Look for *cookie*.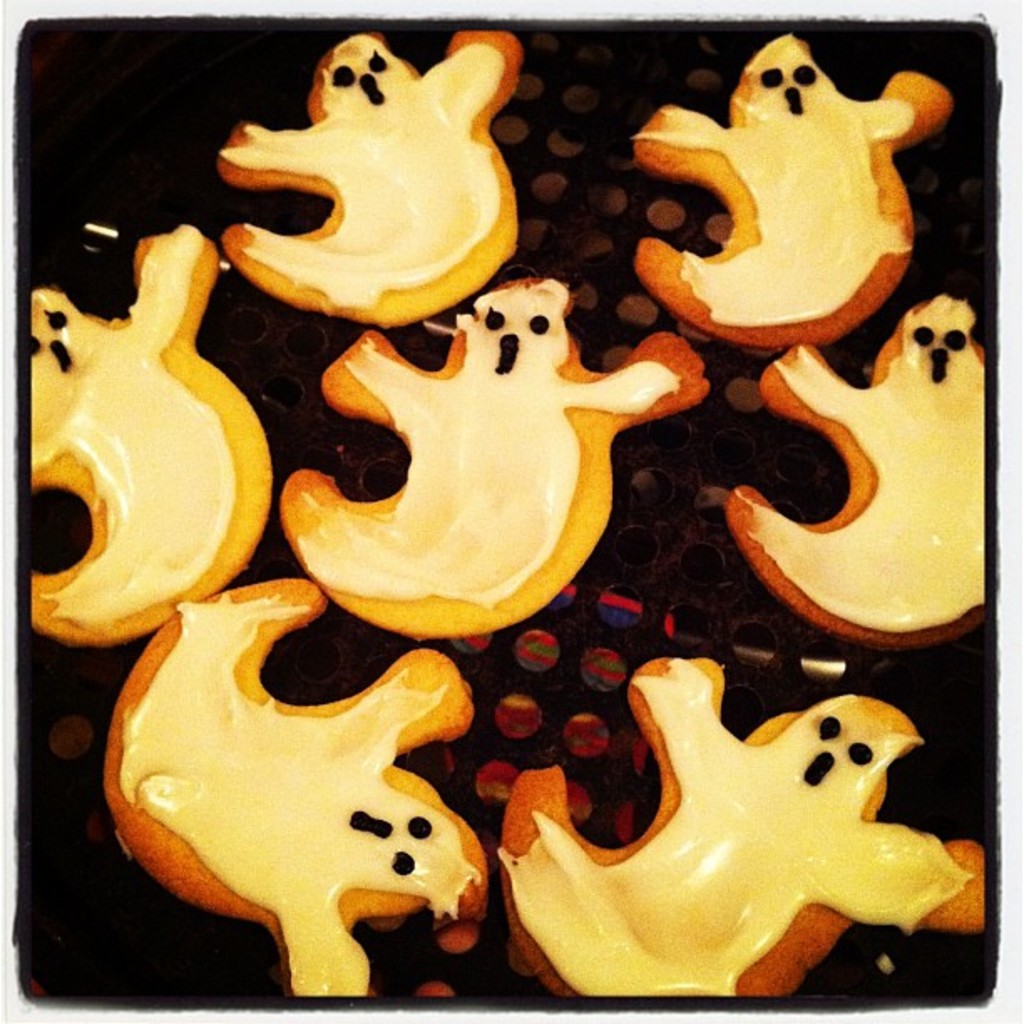
Found: [626,32,960,353].
